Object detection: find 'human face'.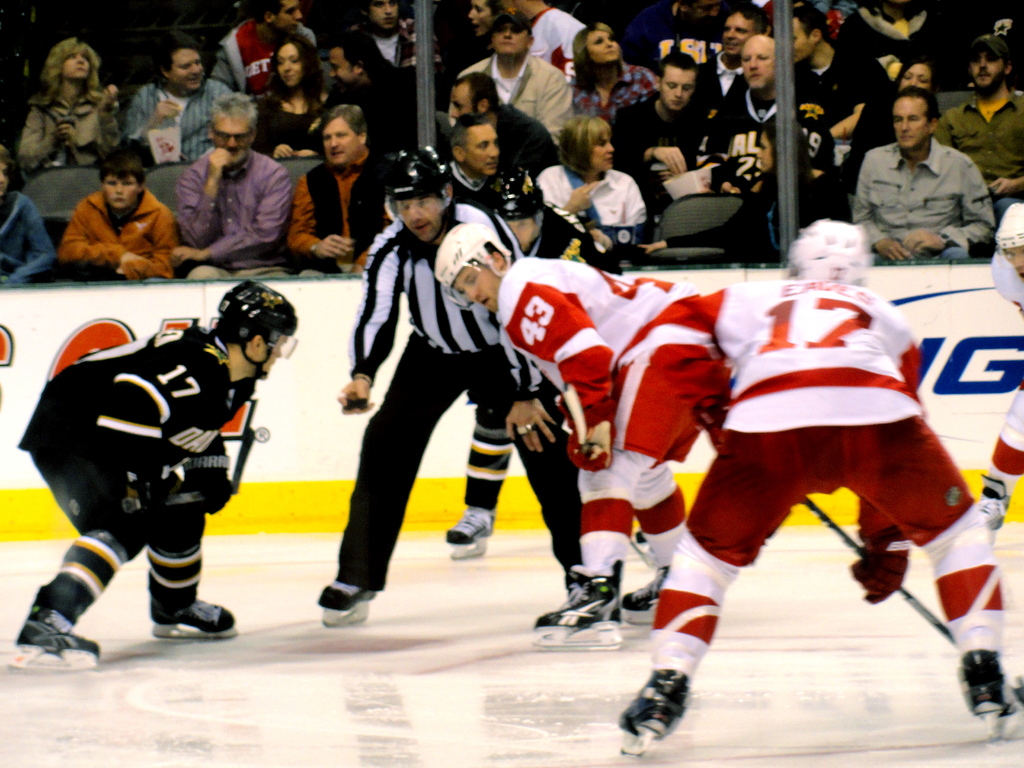
locate(662, 67, 695, 113).
